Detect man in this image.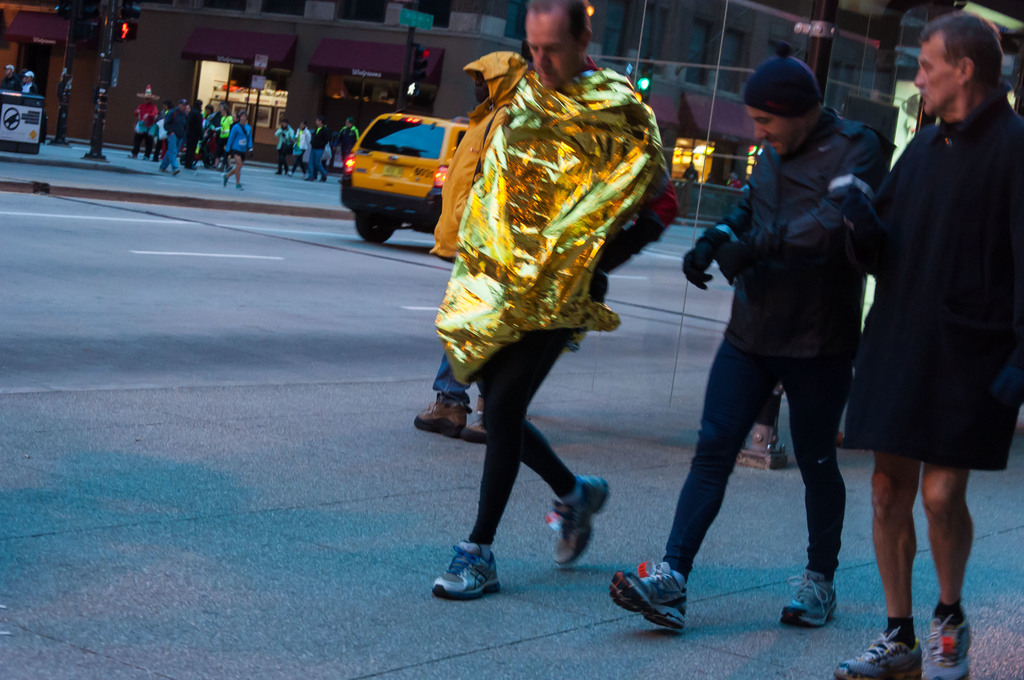
Detection: (781,8,1023,679).
